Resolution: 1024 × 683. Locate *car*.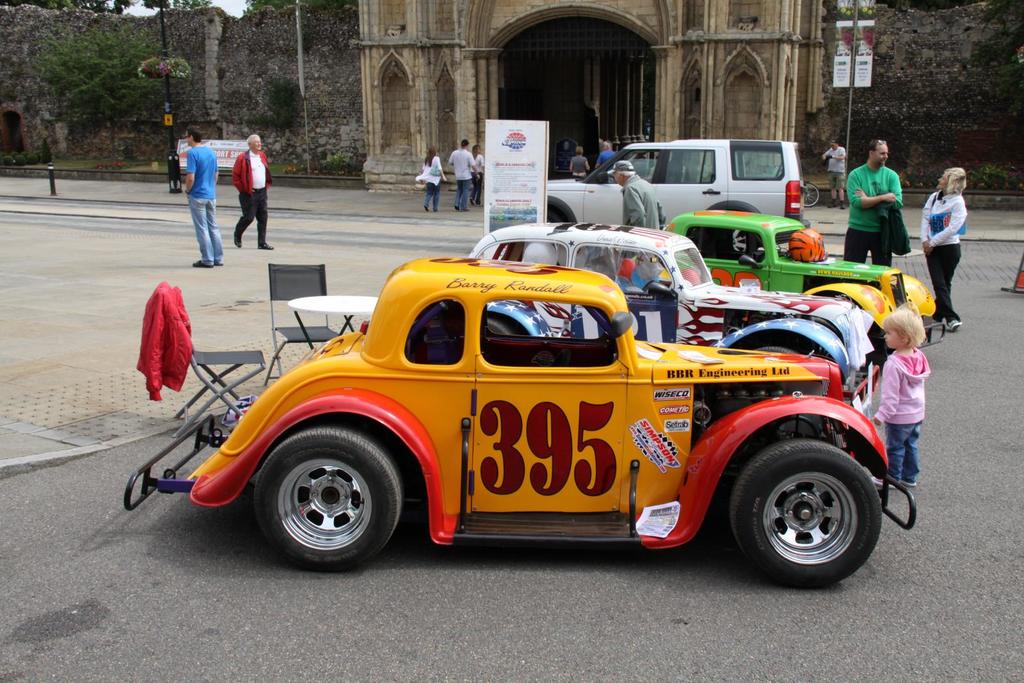
l=547, t=140, r=811, b=226.
